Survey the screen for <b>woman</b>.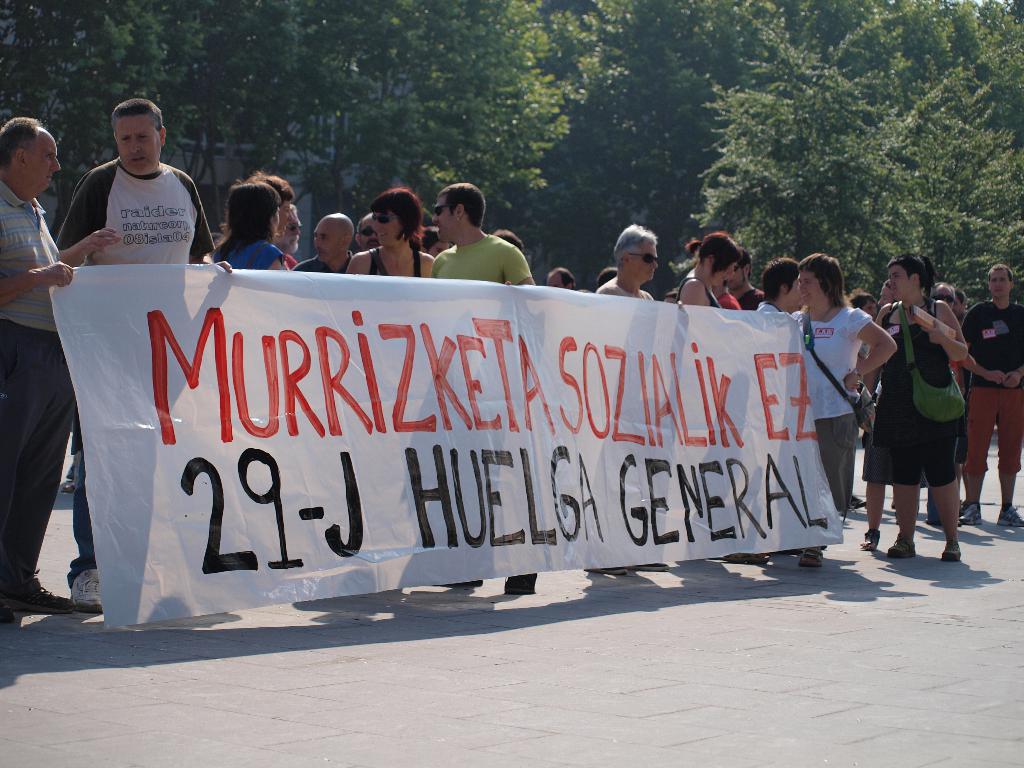
Survey found: bbox(208, 179, 287, 273).
